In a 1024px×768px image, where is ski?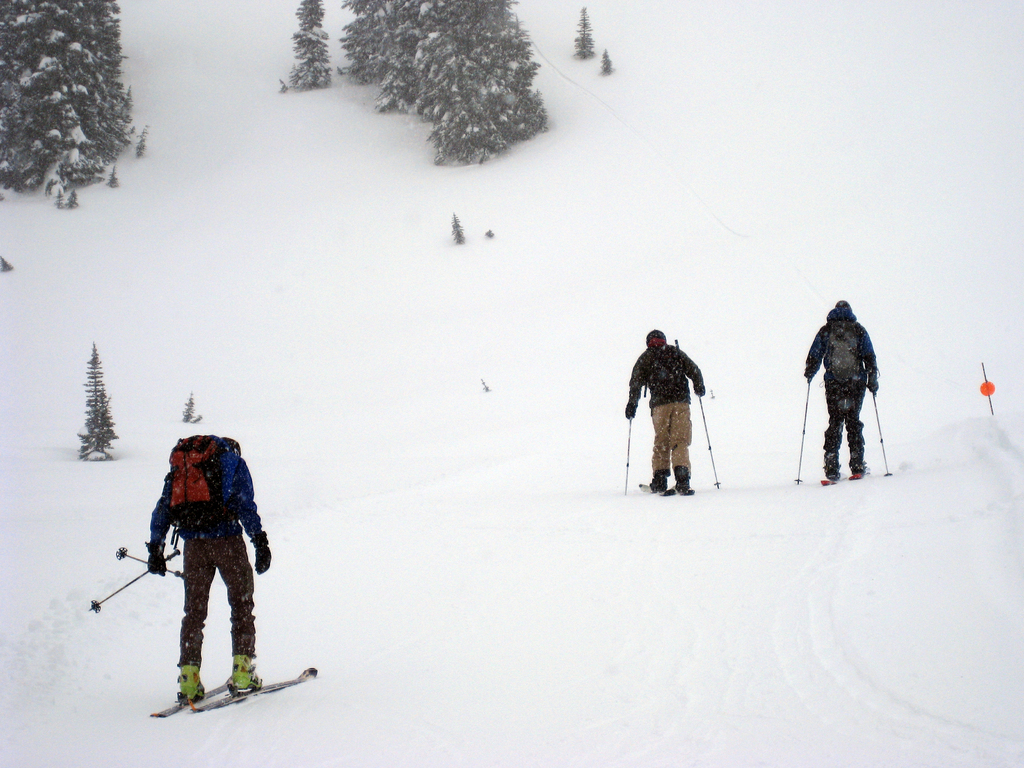
Rect(186, 665, 326, 718).
